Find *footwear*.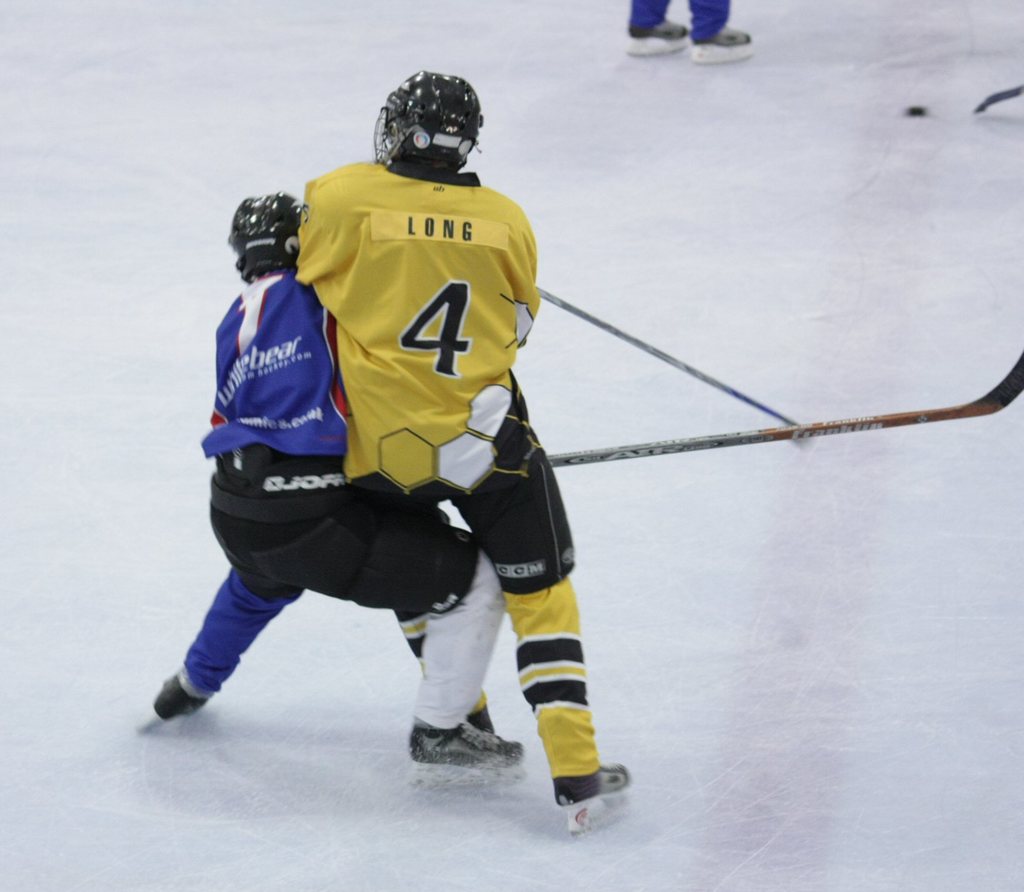
[404, 720, 524, 775].
